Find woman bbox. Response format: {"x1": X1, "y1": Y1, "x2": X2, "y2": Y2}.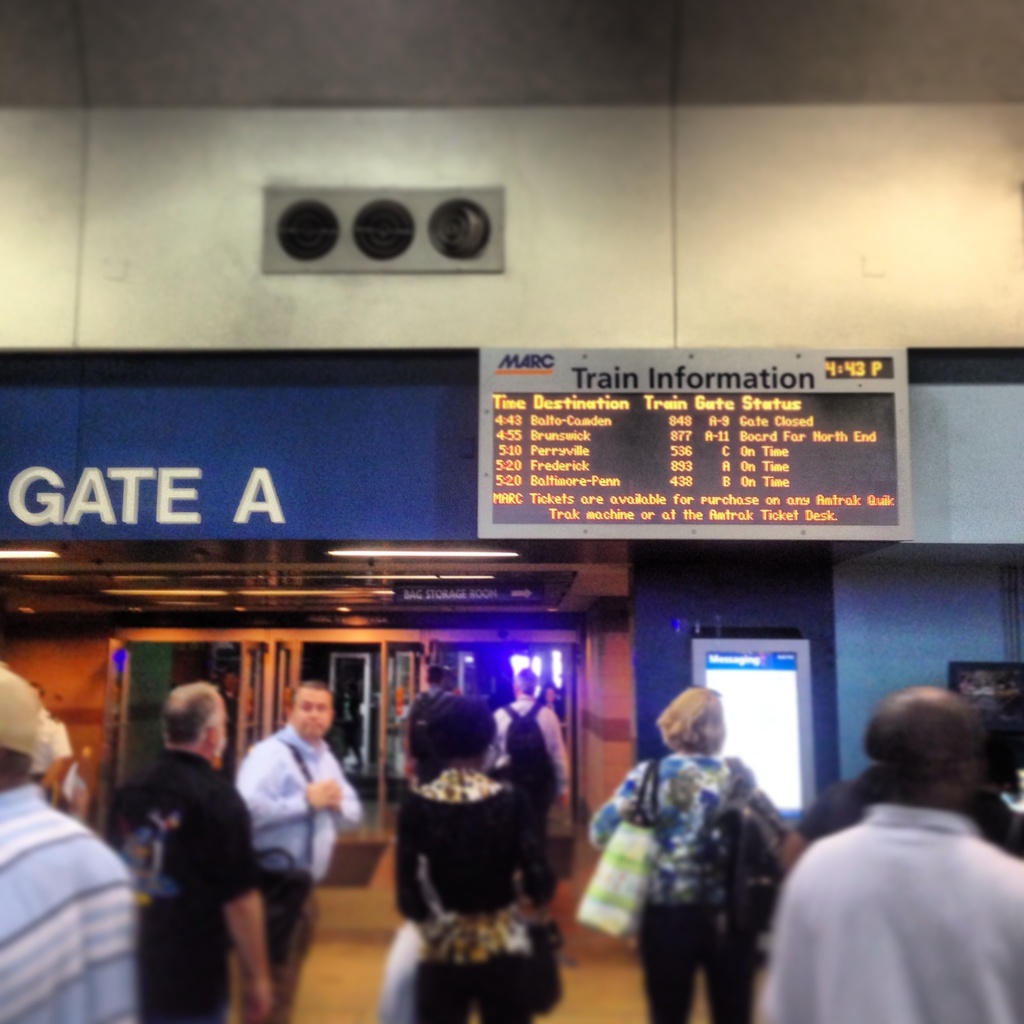
{"x1": 583, "y1": 689, "x2": 787, "y2": 1023}.
